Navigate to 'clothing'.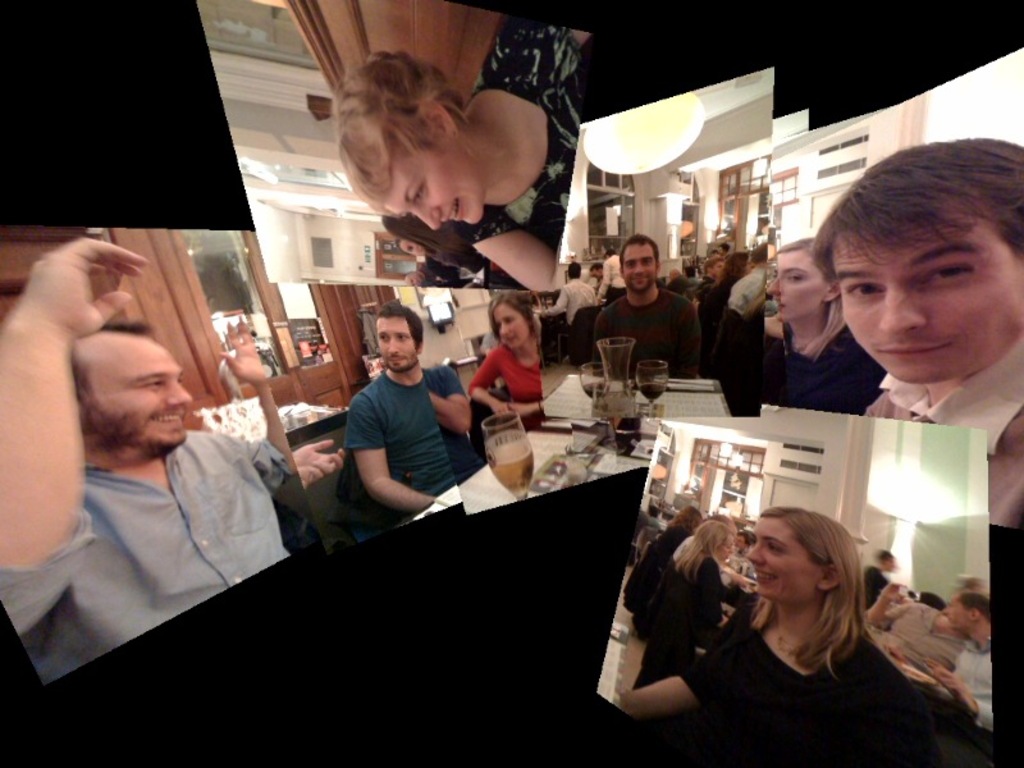
Navigation target: rect(470, 335, 540, 431).
